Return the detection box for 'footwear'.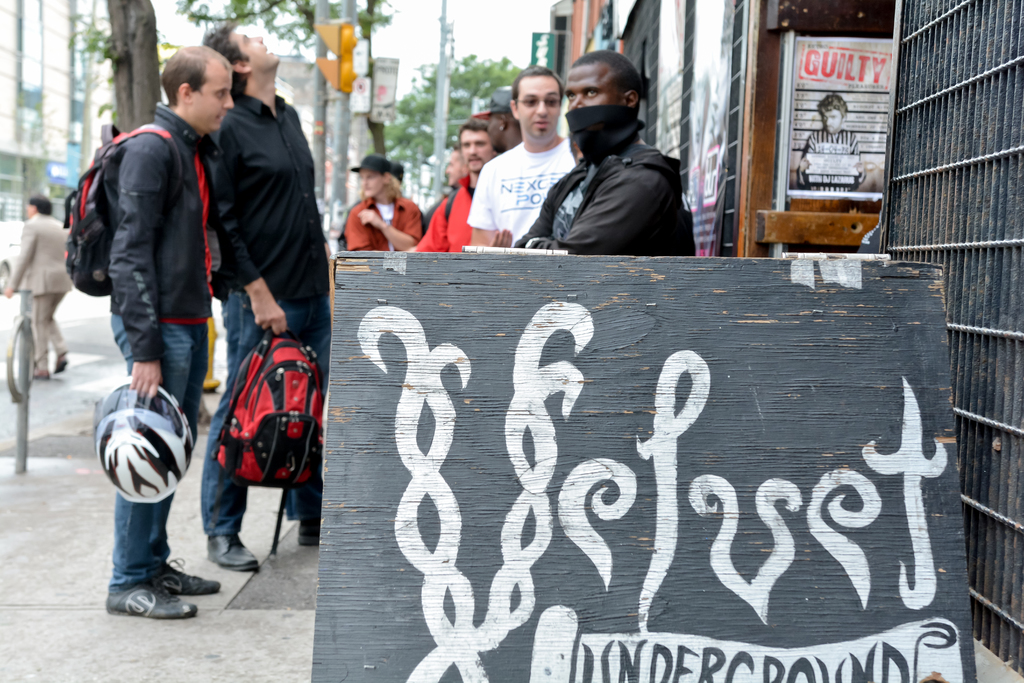
l=51, t=348, r=68, b=373.
